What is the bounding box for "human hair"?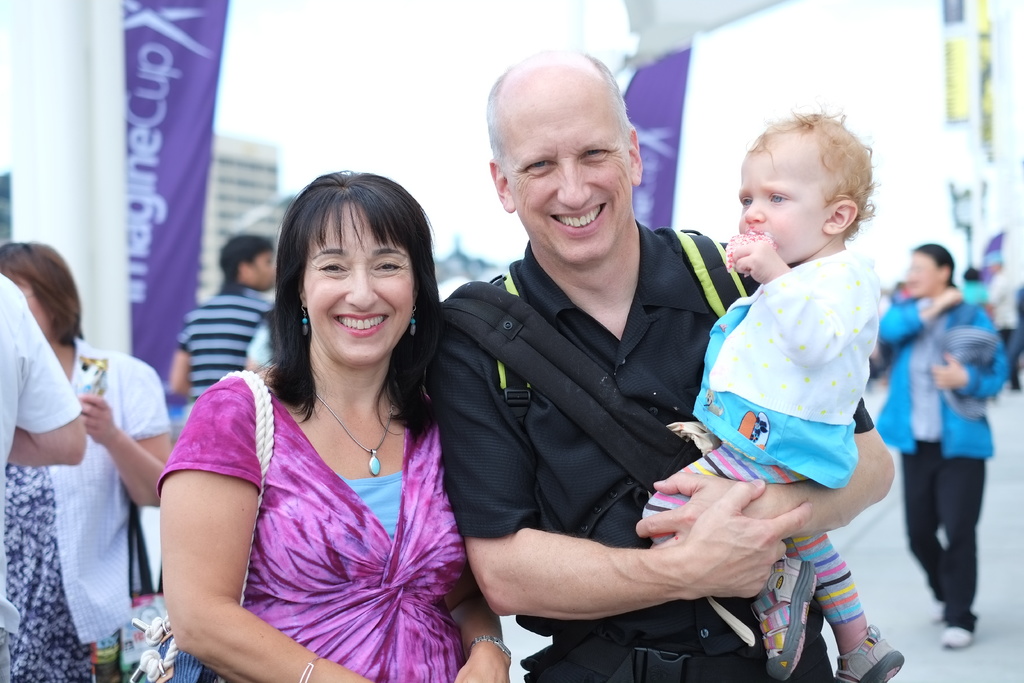
left=488, top=49, right=633, bottom=184.
